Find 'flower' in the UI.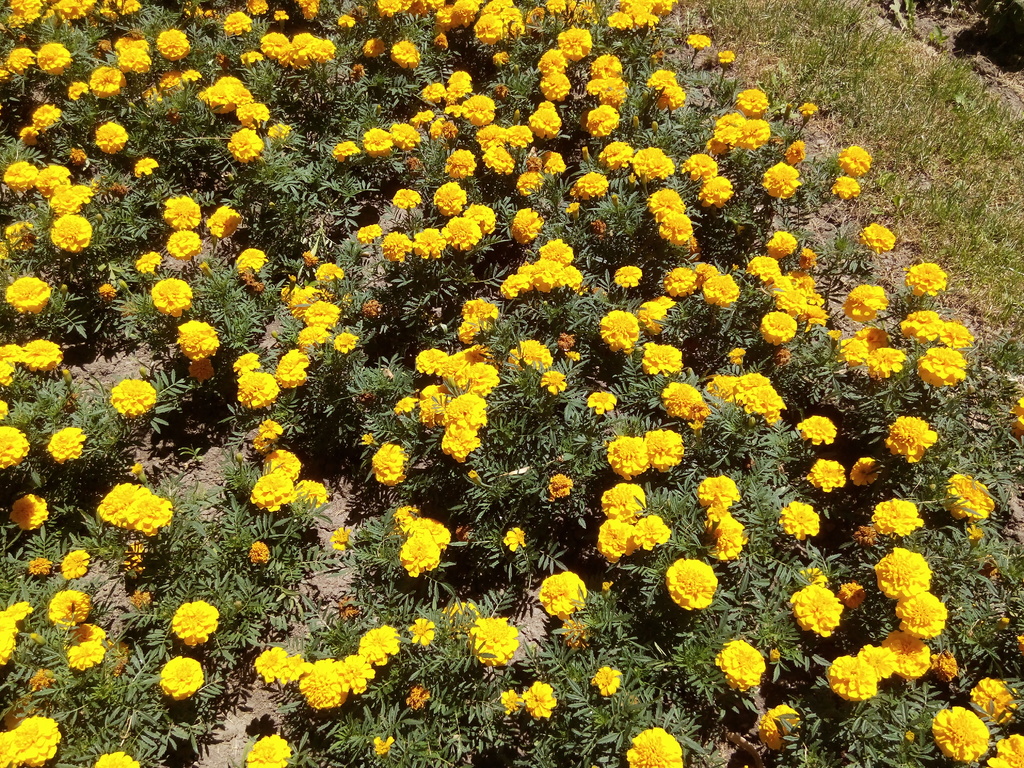
UI element at locate(412, 374, 469, 413).
